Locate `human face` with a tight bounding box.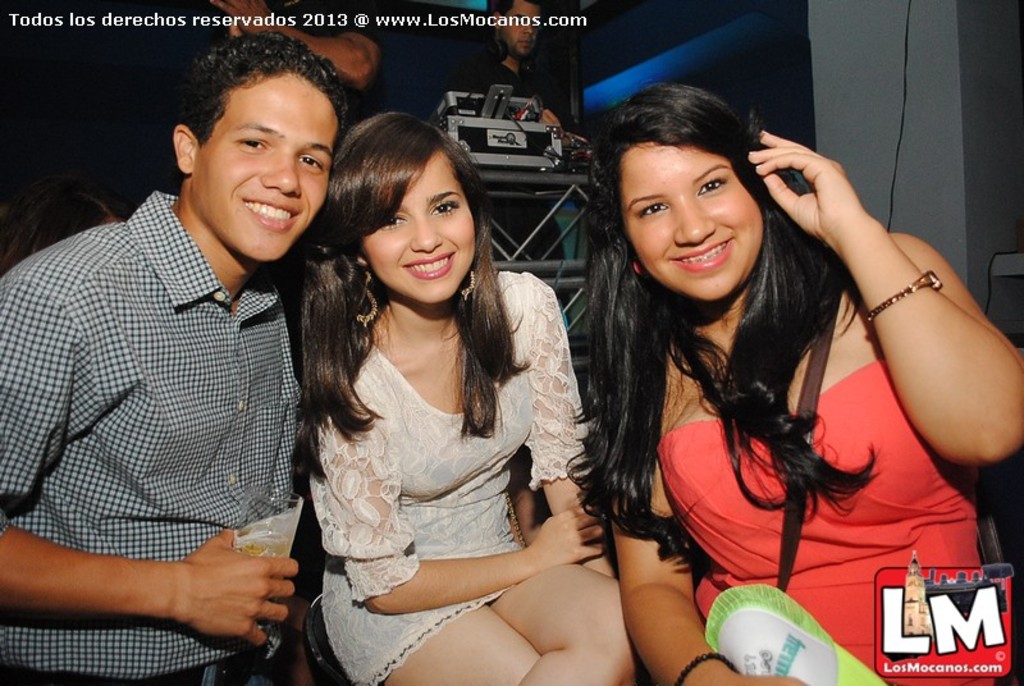
<box>503,3,541,54</box>.
